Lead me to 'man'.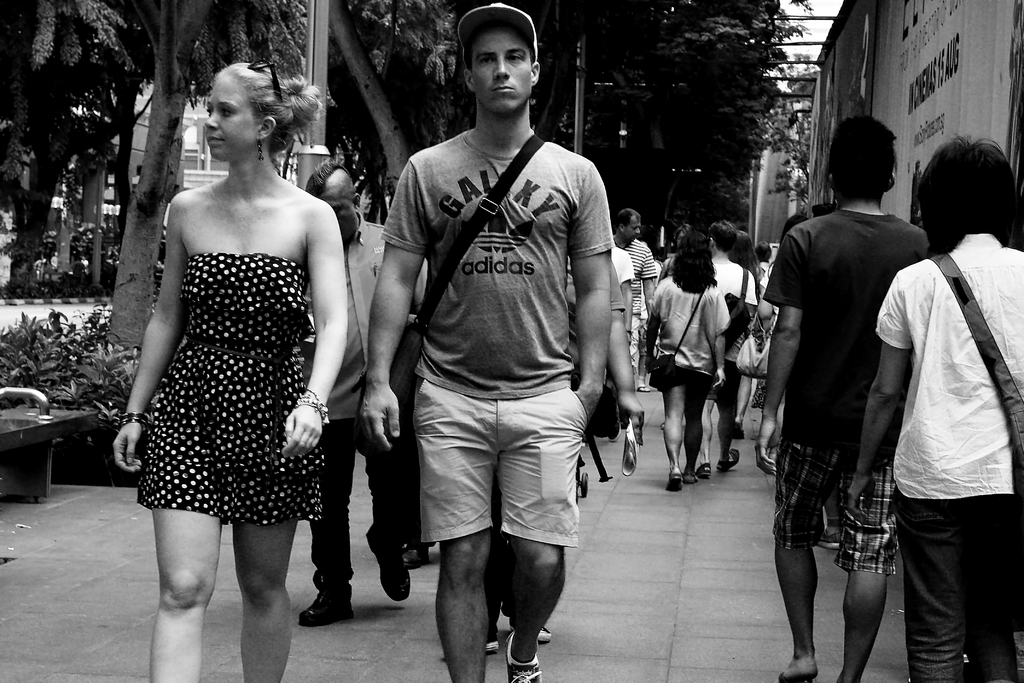
Lead to BBox(359, 0, 612, 682).
